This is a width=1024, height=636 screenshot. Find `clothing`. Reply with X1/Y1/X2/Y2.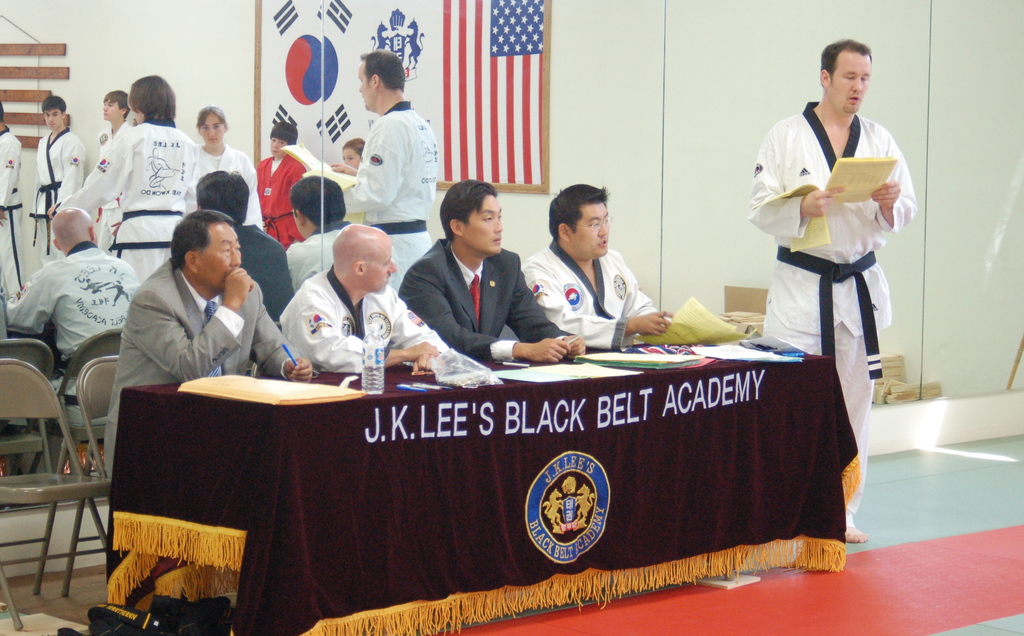
267/269/465/373.
